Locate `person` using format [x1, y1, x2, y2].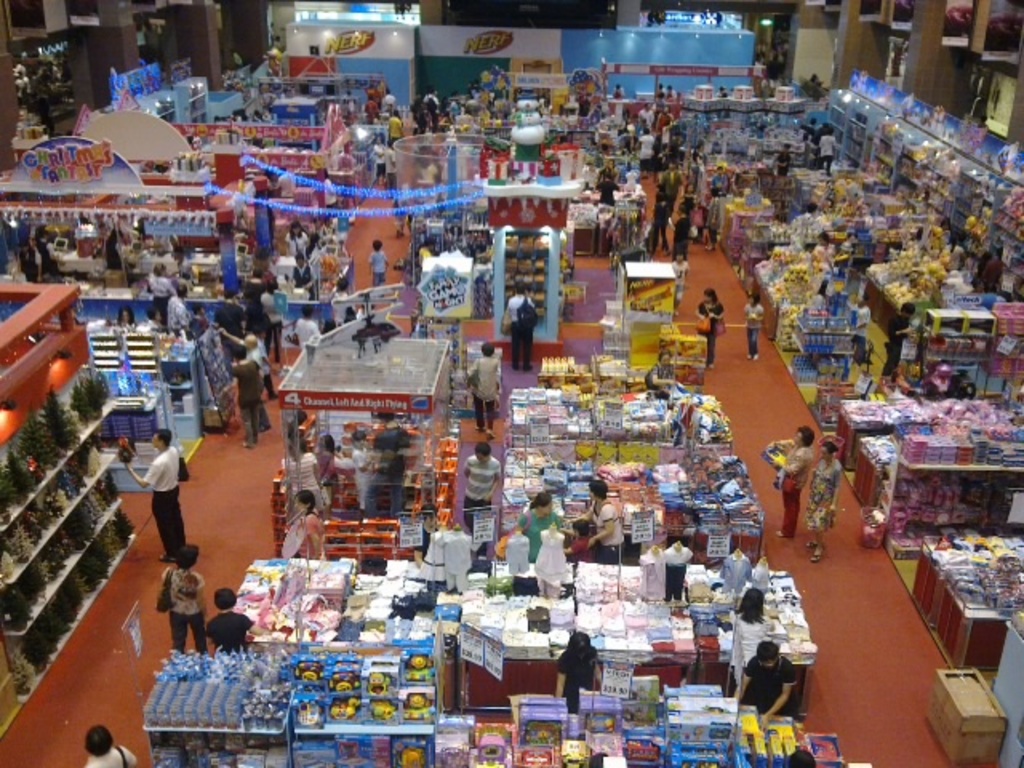
[693, 285, 726, 365].
